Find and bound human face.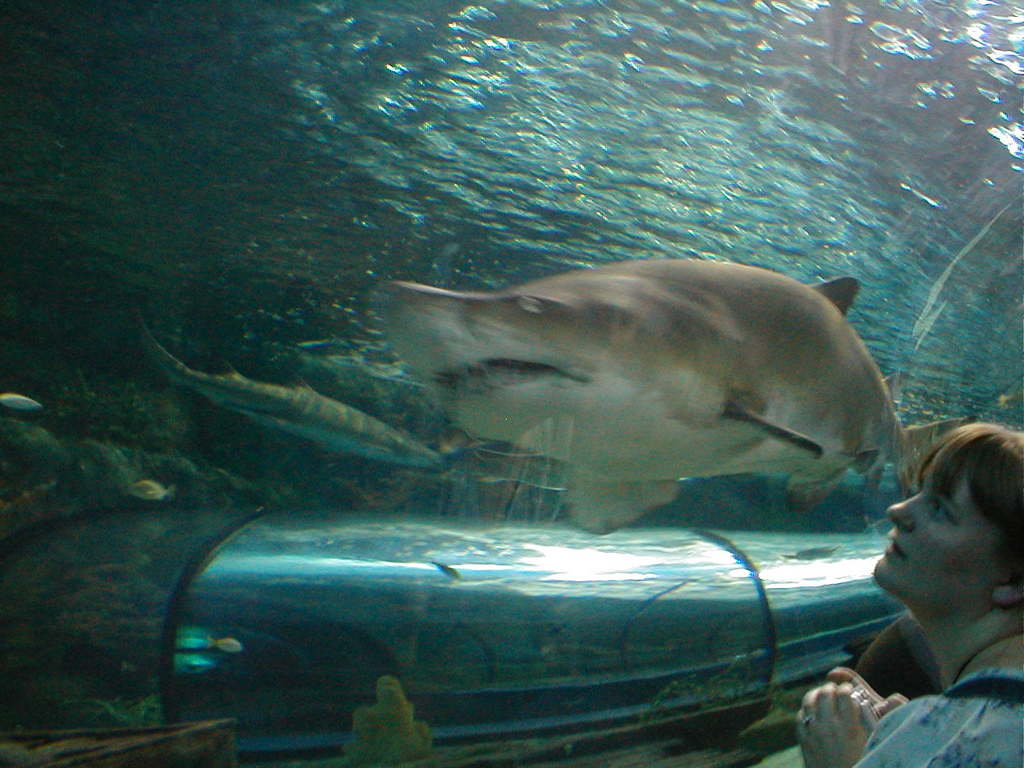
Bound: {"x1": 873, "y1": 463, "x2": 1010, "y2": 594}.
